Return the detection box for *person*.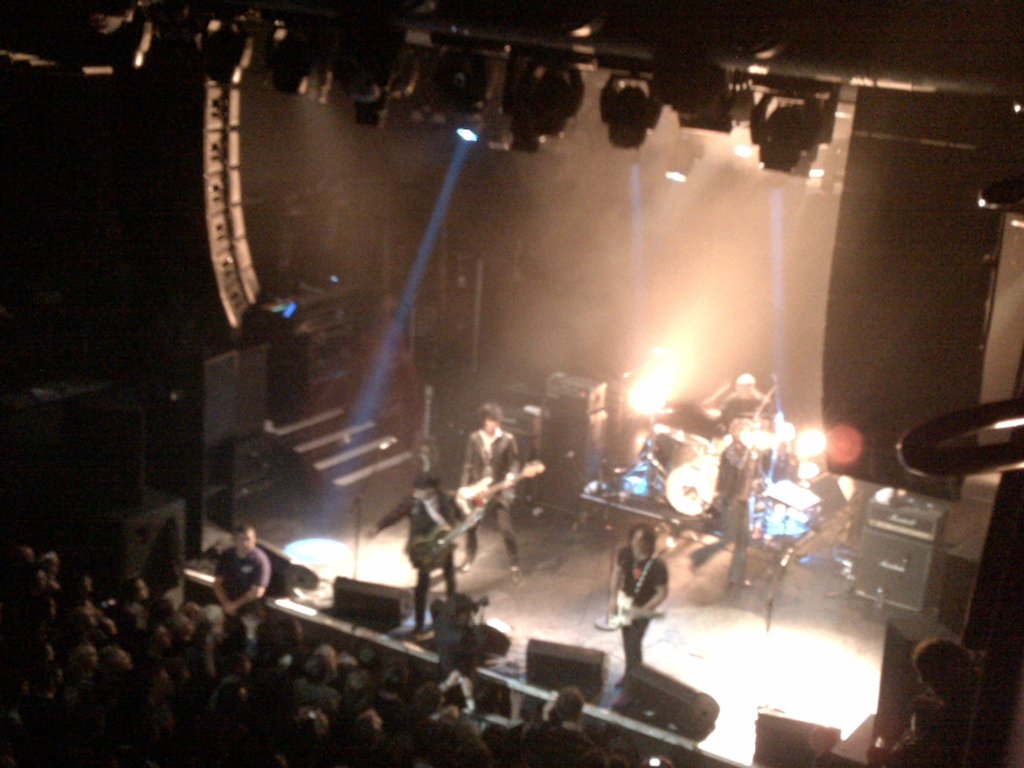
box=[508, 687, 589, 737].
